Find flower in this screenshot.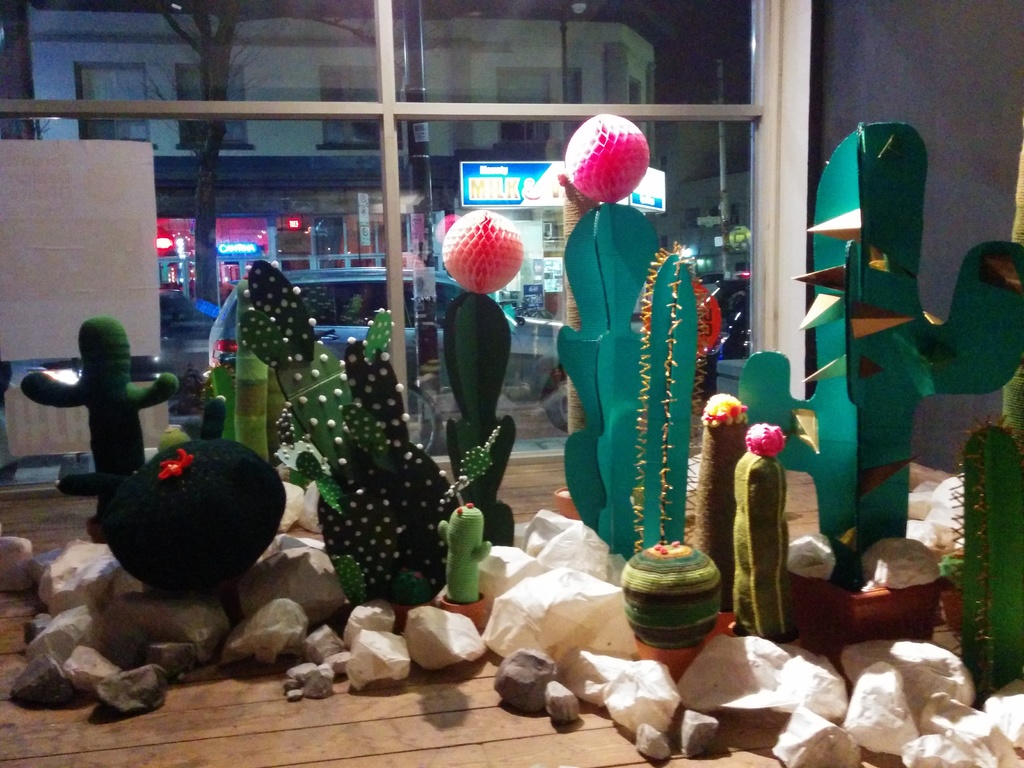
The bounding box for flower is bbox=[557, 110, 653, 211].
